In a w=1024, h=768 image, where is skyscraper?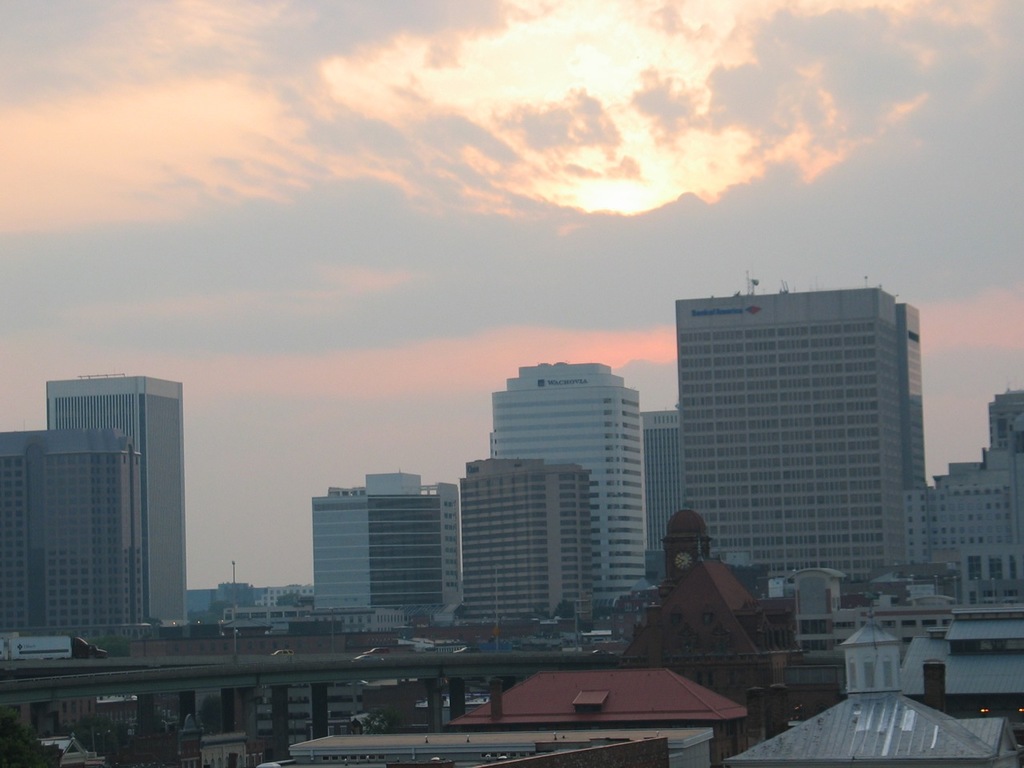
{"x1": 488, "y1": 360, "x2": 648, "y2": 586}.
